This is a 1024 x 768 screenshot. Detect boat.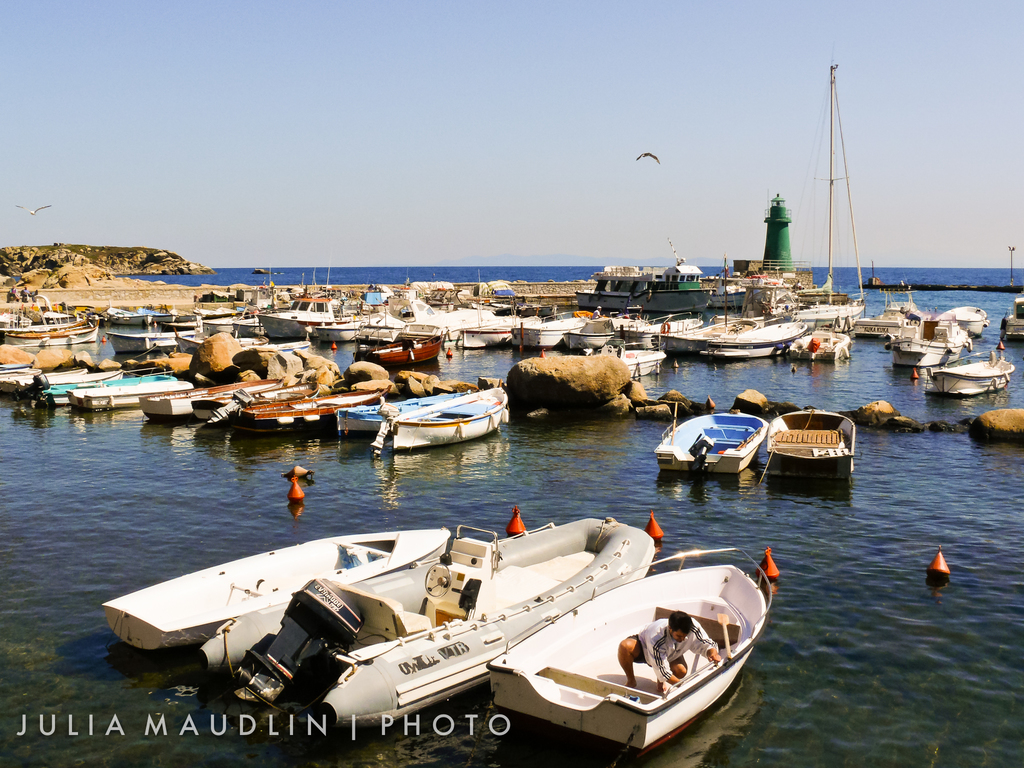
bbox(796, 300, 861, 335).
